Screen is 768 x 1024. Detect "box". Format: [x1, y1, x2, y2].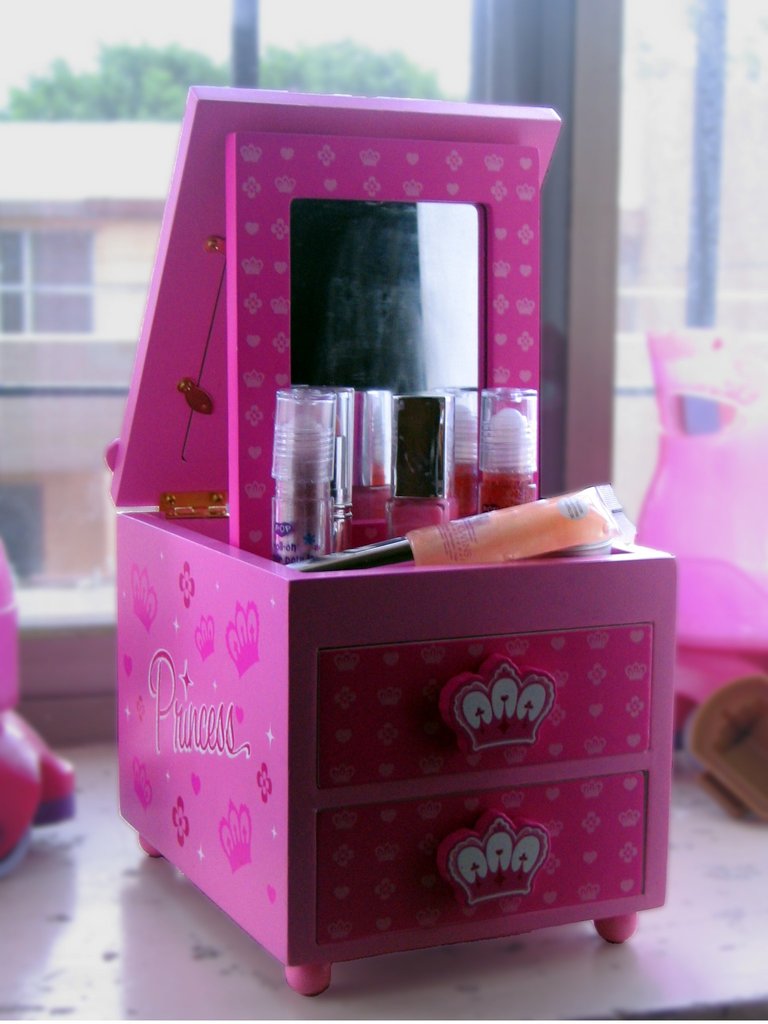
[117, 86, 677, 997].
